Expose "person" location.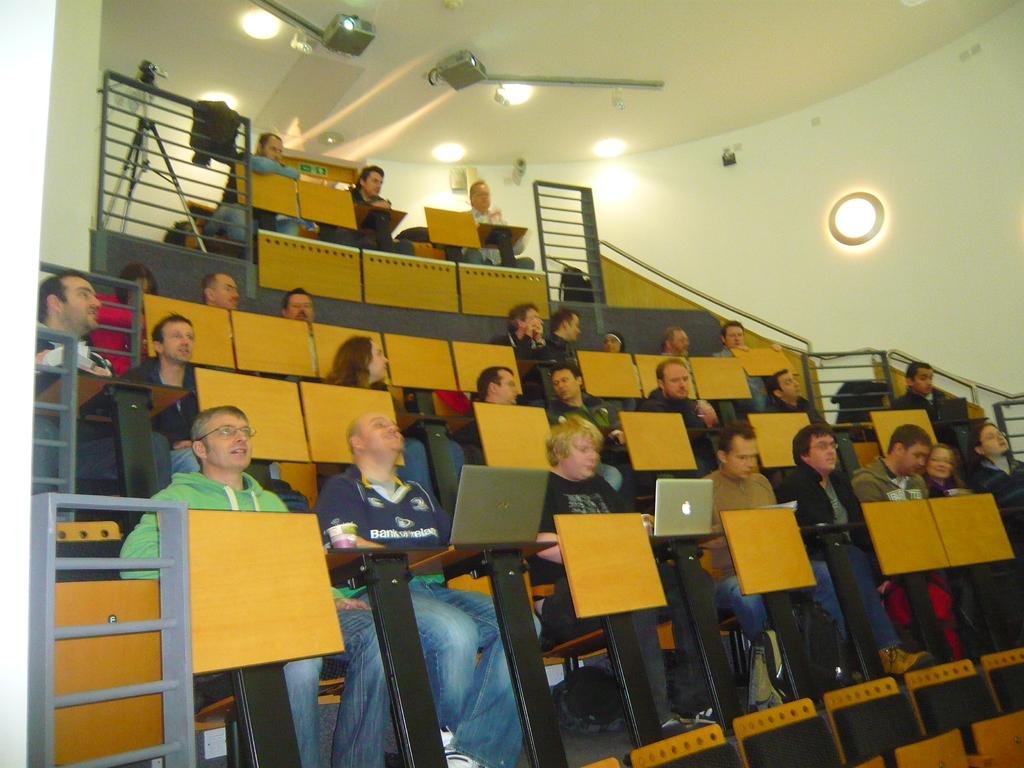
Exposed at select_region(654, 326, 694, 365).
